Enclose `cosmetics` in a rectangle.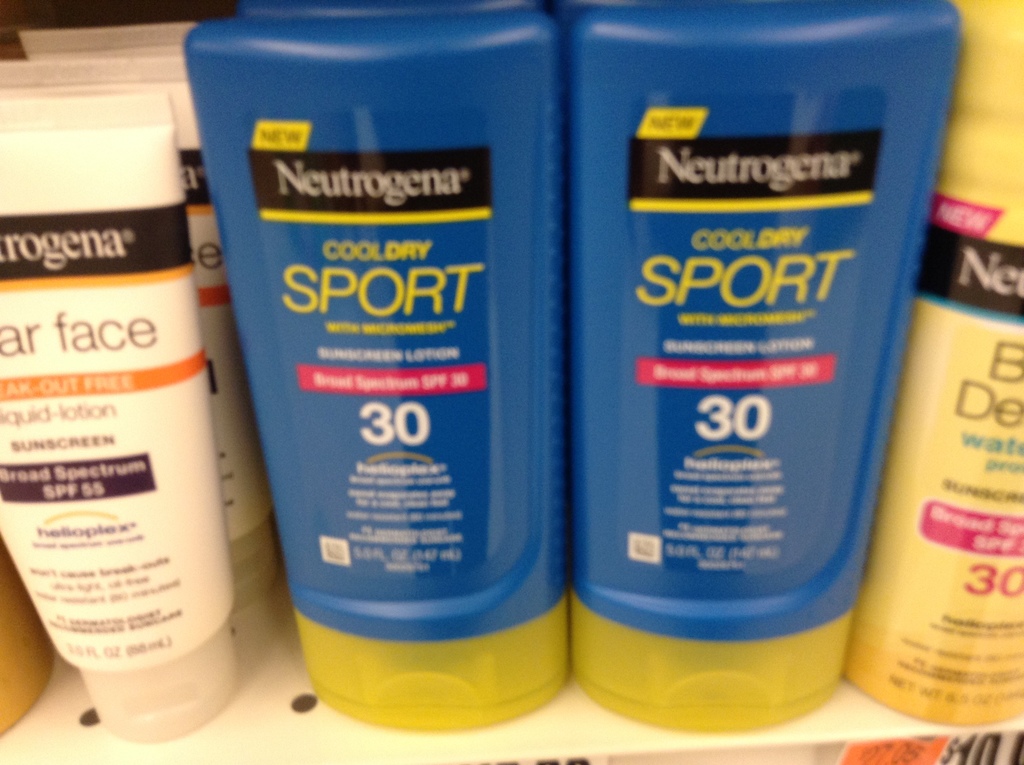
{"left": 182, "top": 0, "right": 574, "bottom": 745}.
